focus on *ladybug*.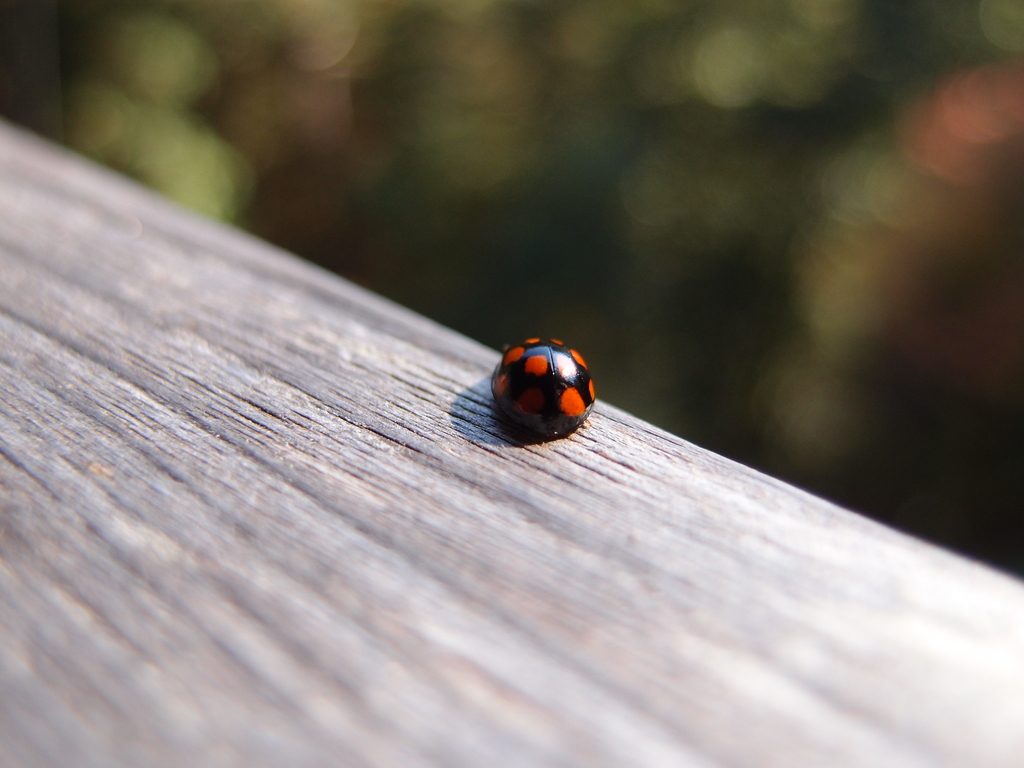
Focused at box(488, 337, 593, 438).
